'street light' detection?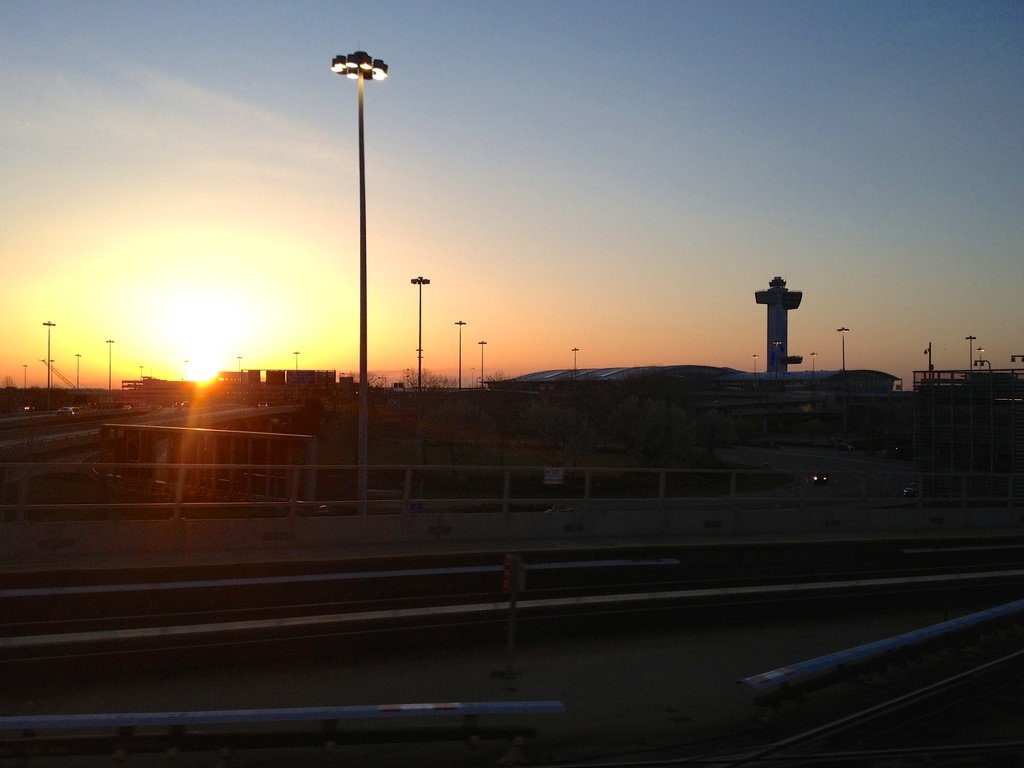
bbox=[22, 363, 31, 390]
